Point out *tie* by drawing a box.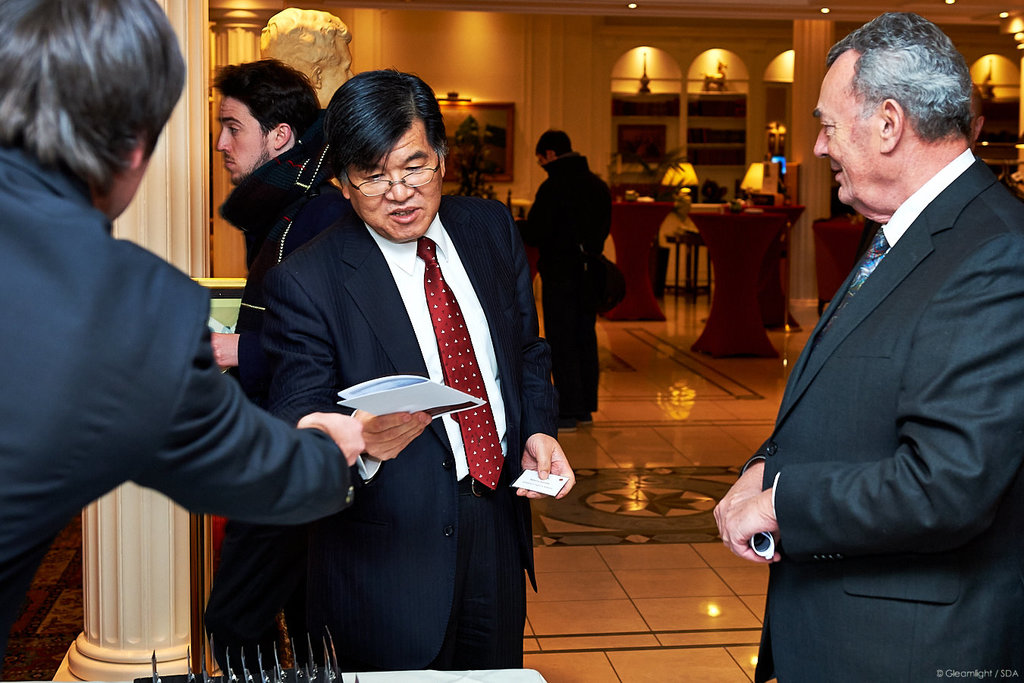
box(416, 239, 506, 491).
